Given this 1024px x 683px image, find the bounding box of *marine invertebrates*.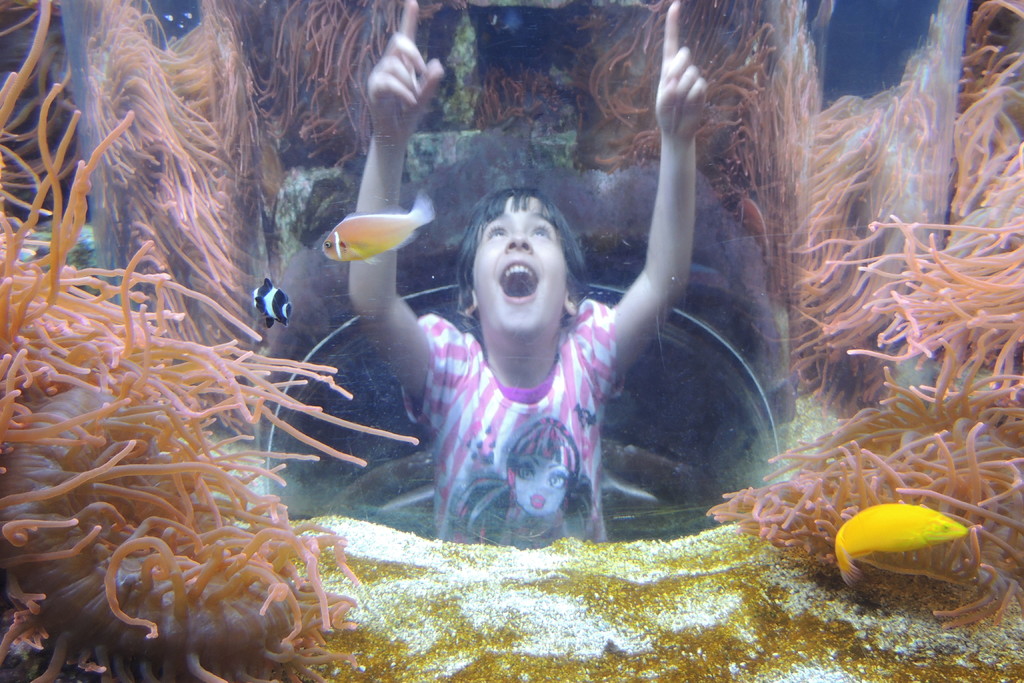
Rect(0, 571, 246, 682).
